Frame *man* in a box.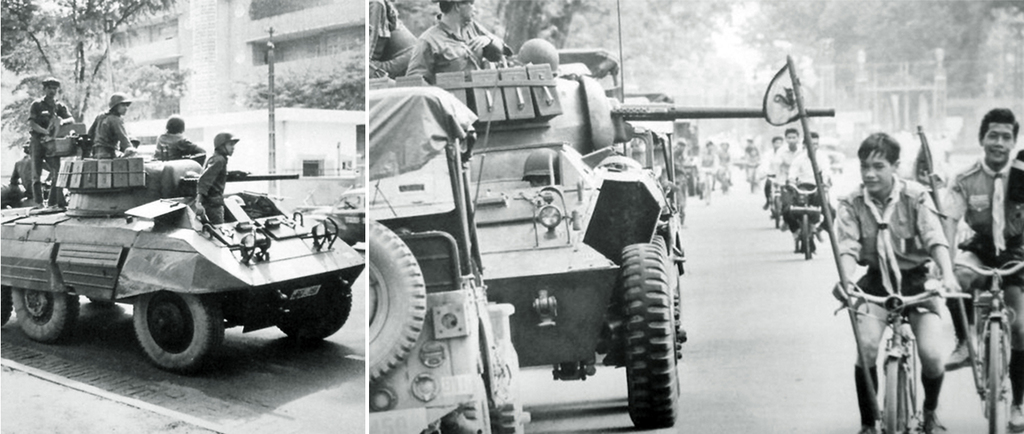
l=775, t=126, r=797, b=182.
